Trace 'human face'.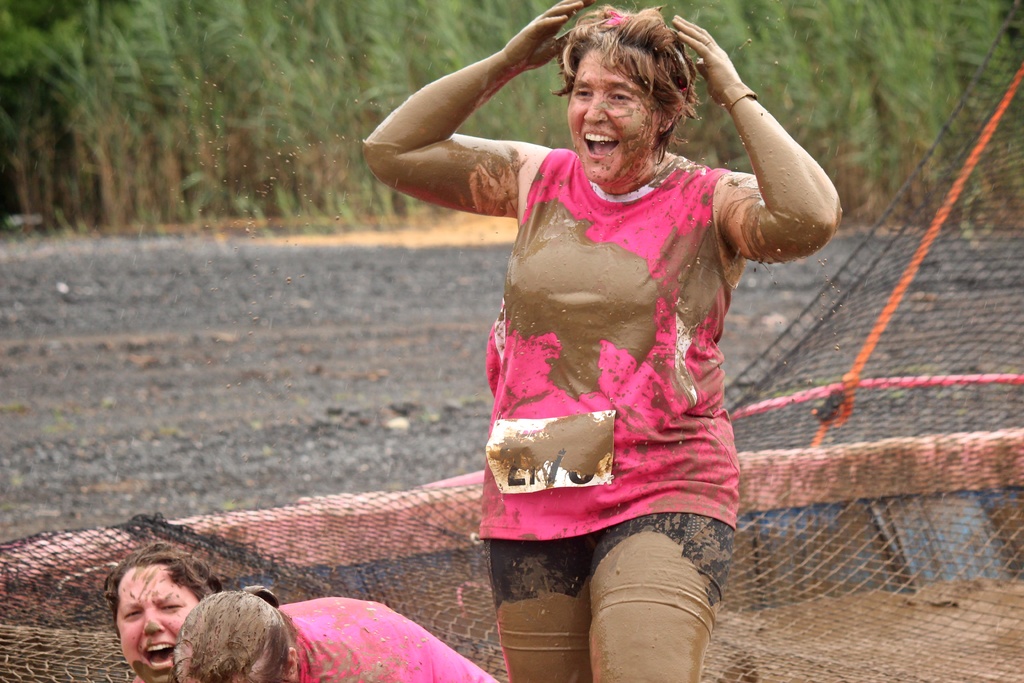
Traced to (568, 38, 664, 185).
